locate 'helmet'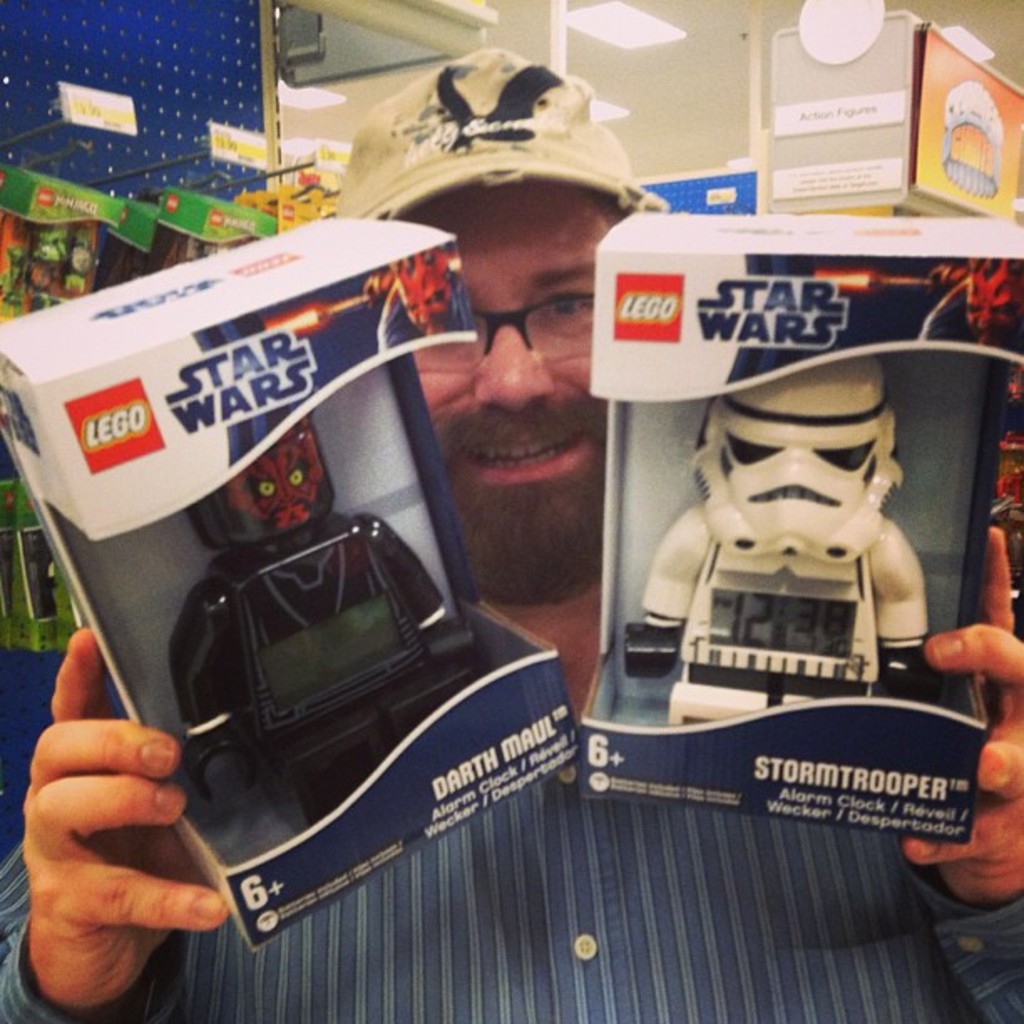
box(691, 356, 907, 561)
